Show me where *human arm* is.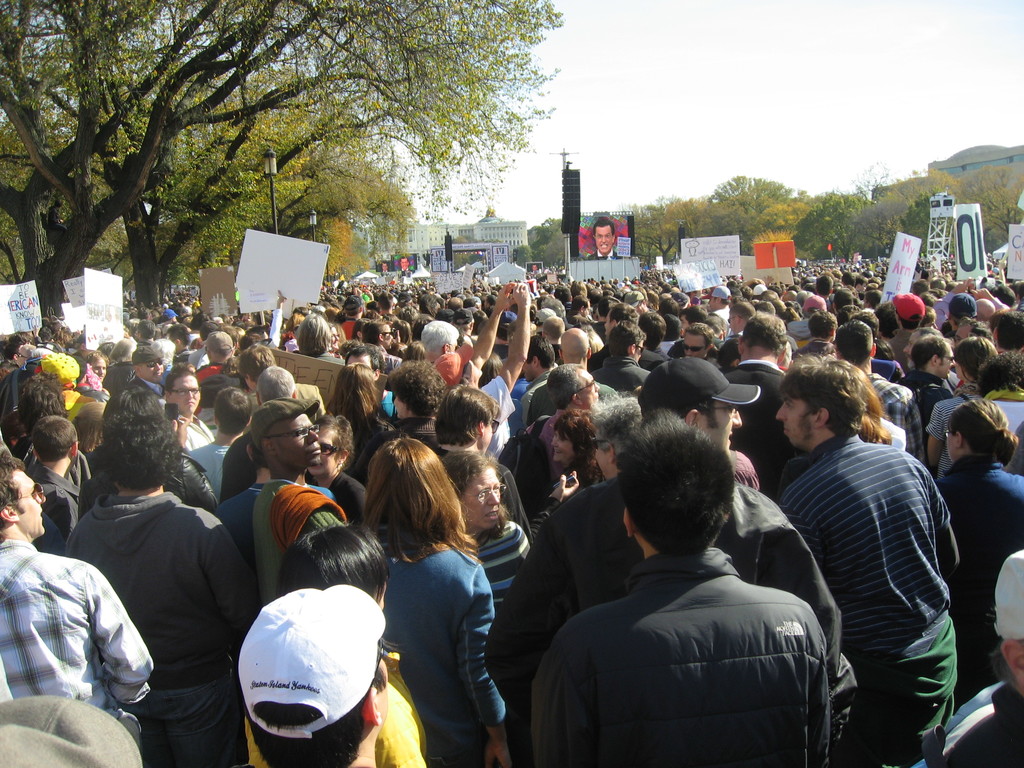
*human arm* is at bbox=(916, 459, 964, 573).
